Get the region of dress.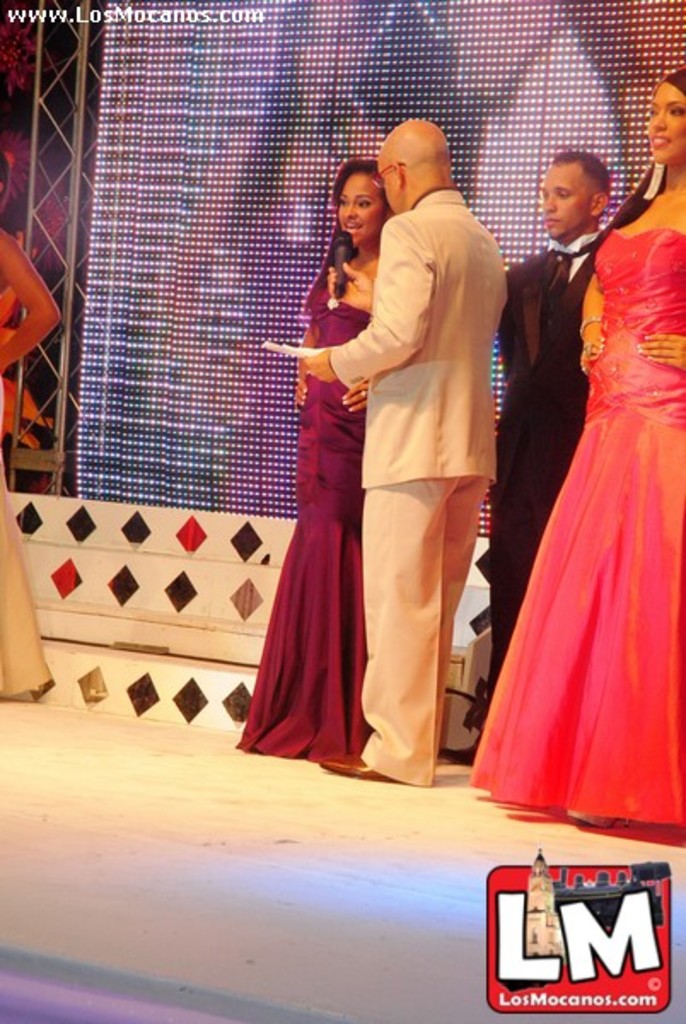
left=229, top=285, right=372, bottom=765.
